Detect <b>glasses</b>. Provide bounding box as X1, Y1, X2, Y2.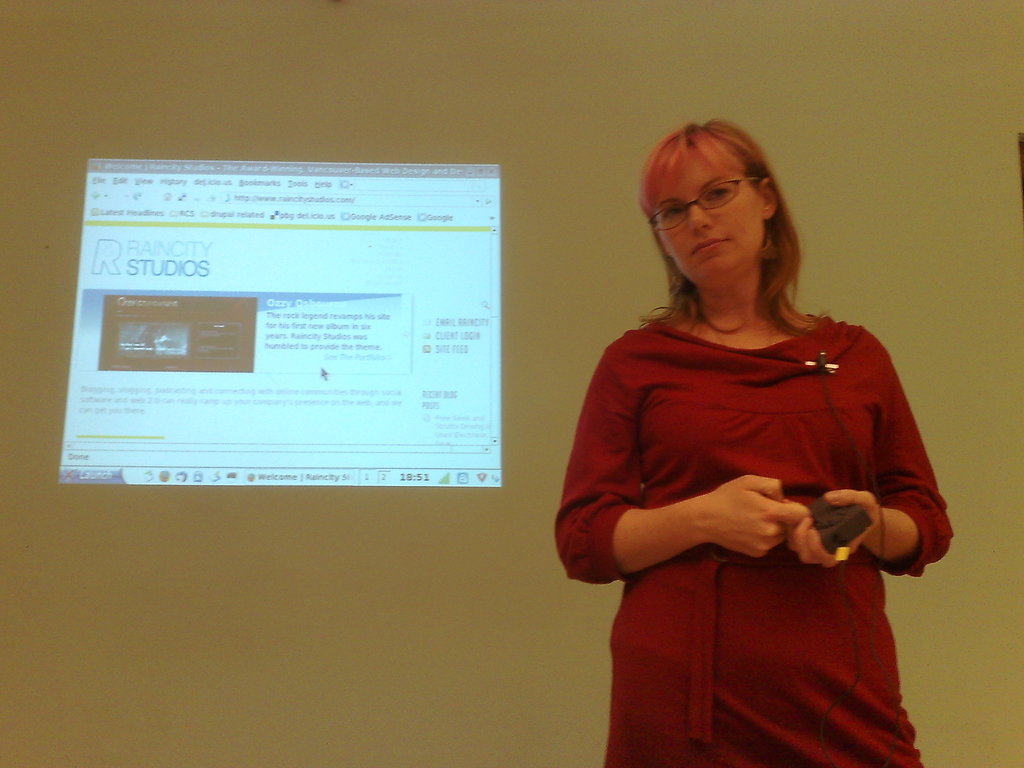
649, 176, 764, 230.
